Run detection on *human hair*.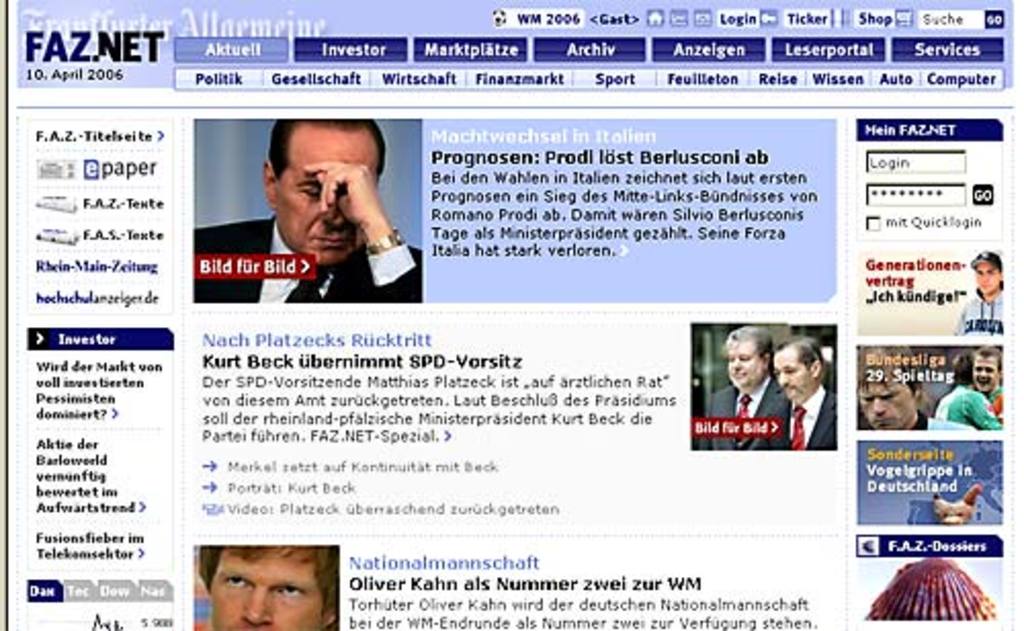
Result: region(997, 268, 1004, 287).
